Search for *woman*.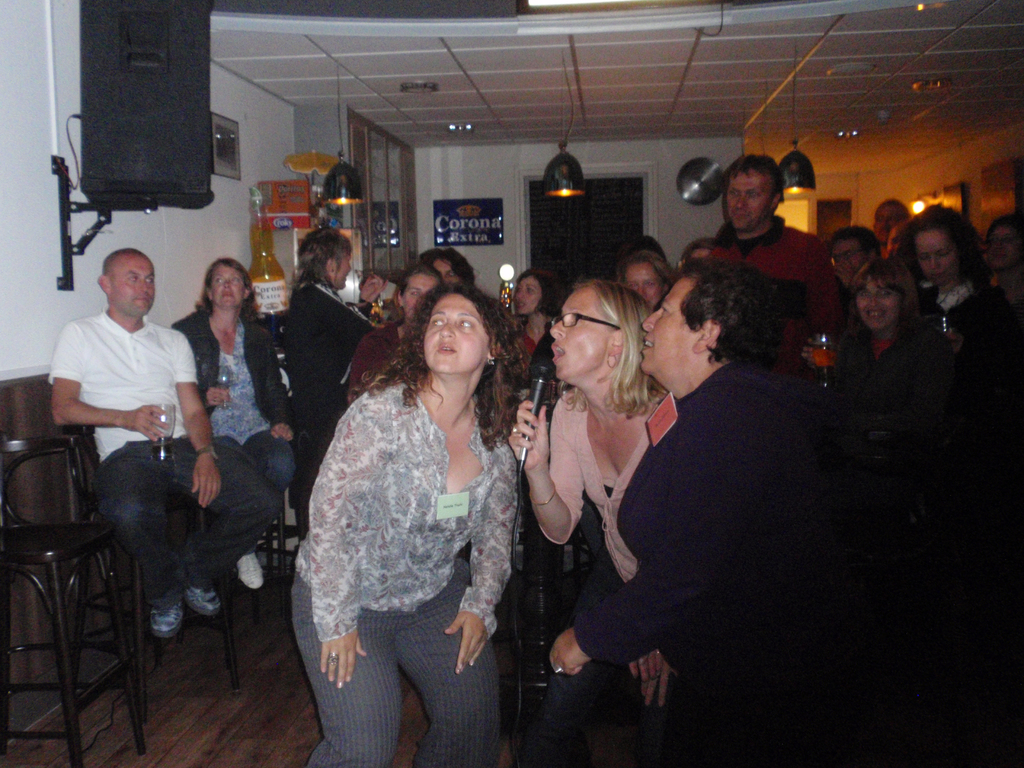
Found at locate(284, 218, 399, 550).
